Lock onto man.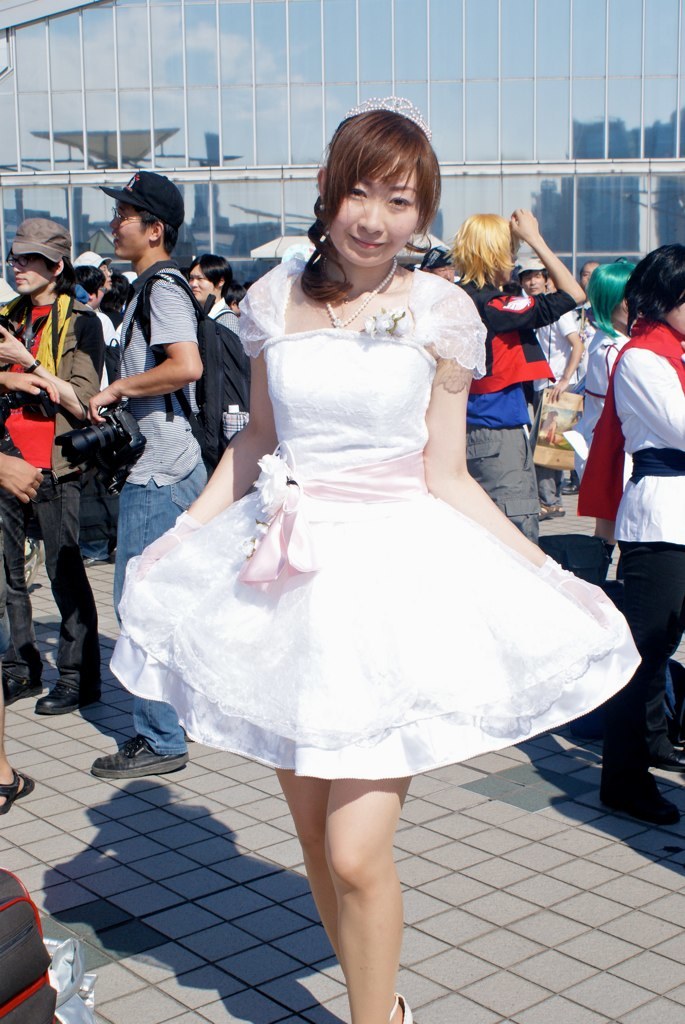
Locked: <bbox>90, 169, 210, 781</bbox>.
